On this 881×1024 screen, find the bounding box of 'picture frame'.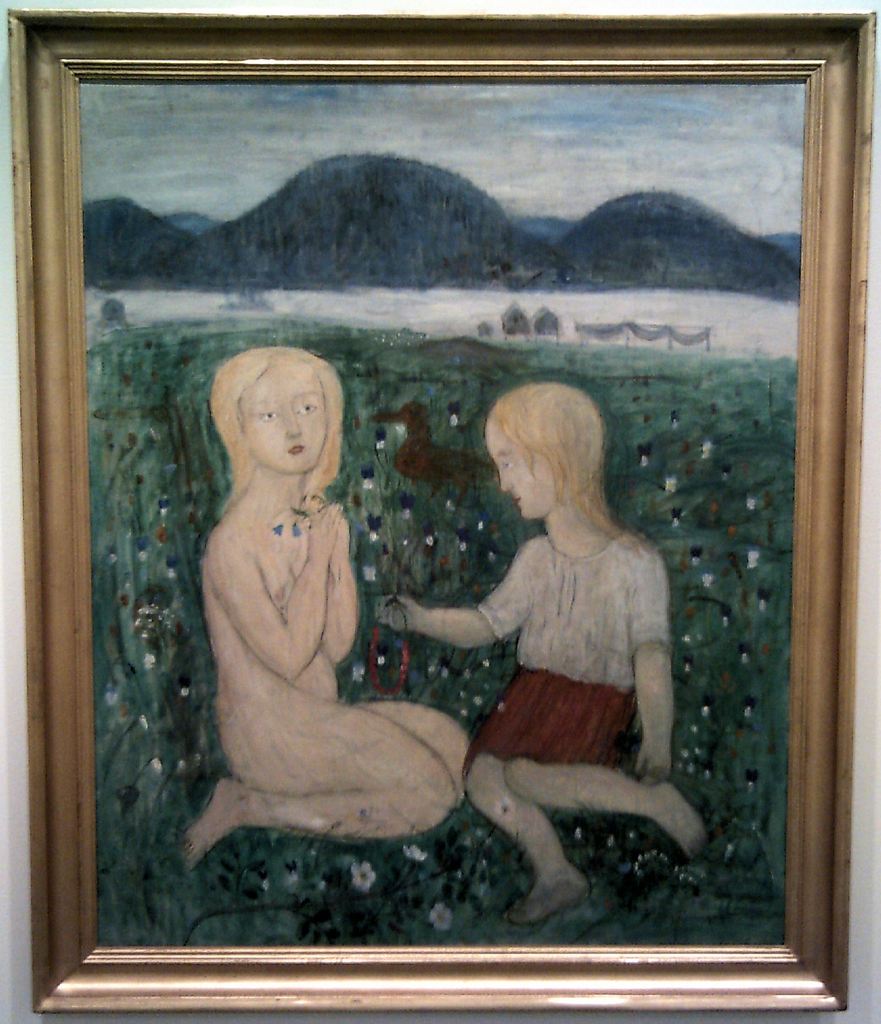
Bounding box: {"left": 0, "top": 0, "right": 880, "bottom": 1023}.
